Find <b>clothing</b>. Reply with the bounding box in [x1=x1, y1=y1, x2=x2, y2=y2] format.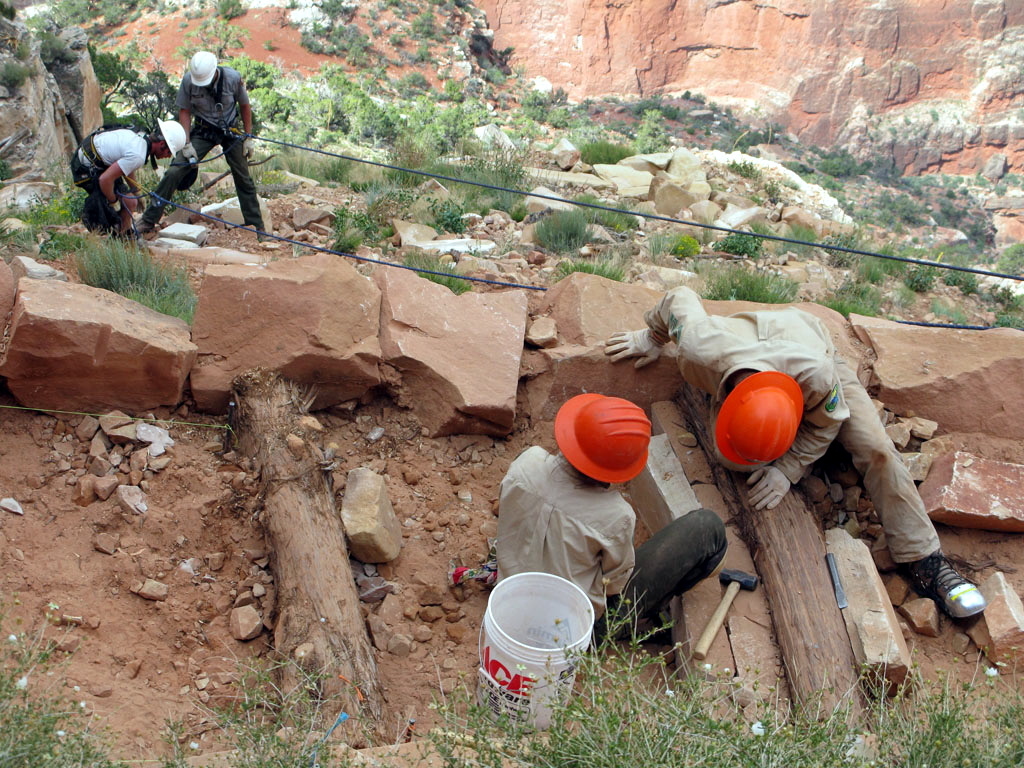
[x1=640, y1=285, x2=942, y2=567].
